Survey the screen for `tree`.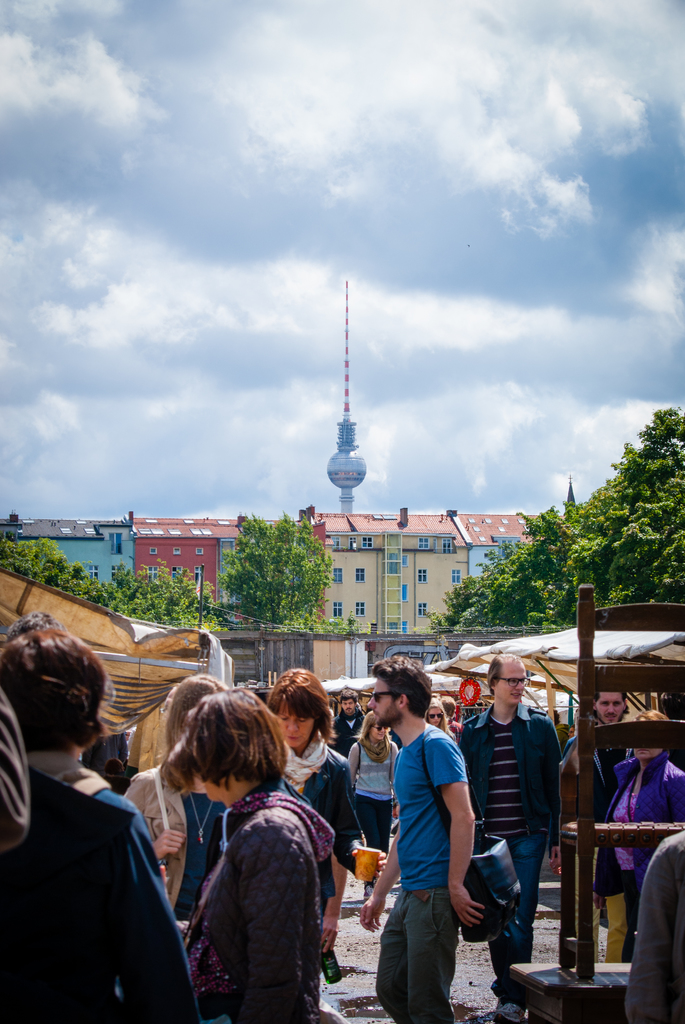
Survey found: <bbox>413, 410, 684, 626</bbox>.
